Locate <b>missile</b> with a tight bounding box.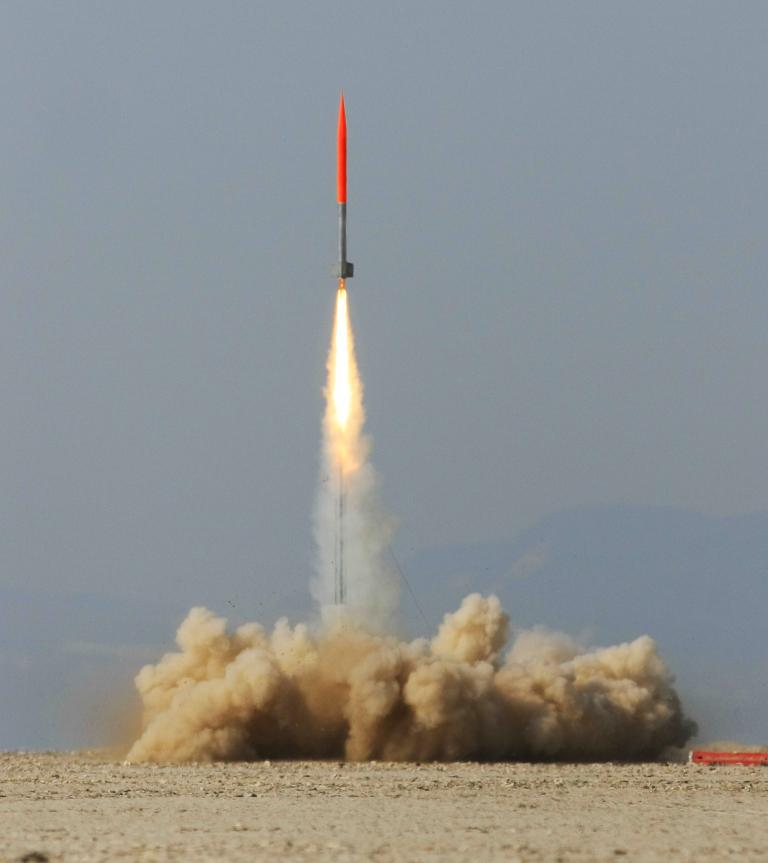
rect(332, 98, 356, 296).
